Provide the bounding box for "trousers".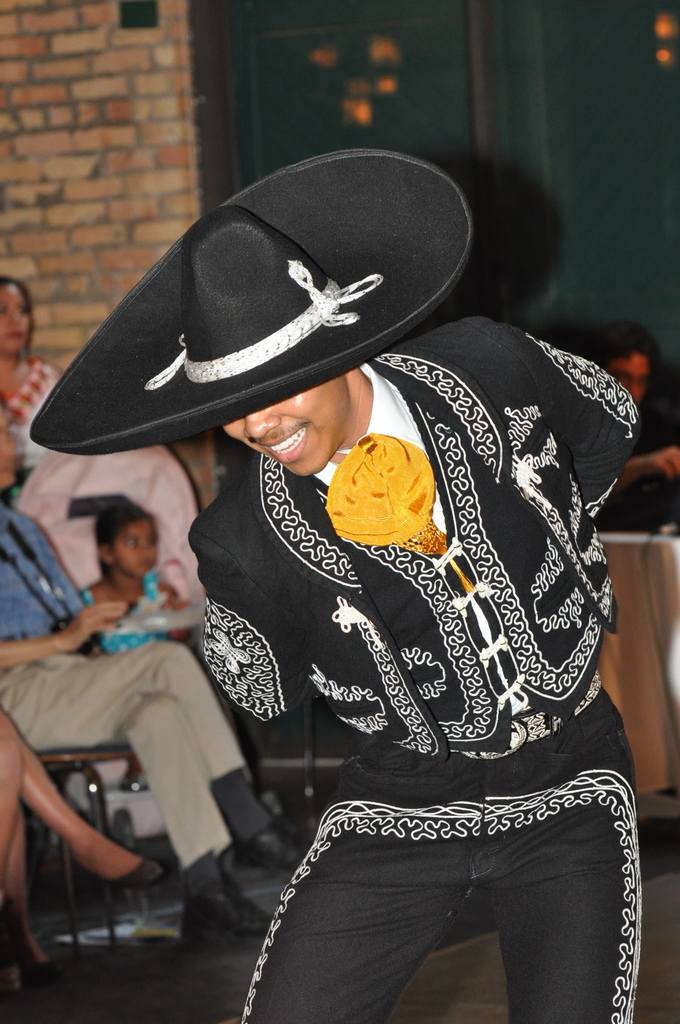
x1=0 y1=634 x2=249 y2=876.
